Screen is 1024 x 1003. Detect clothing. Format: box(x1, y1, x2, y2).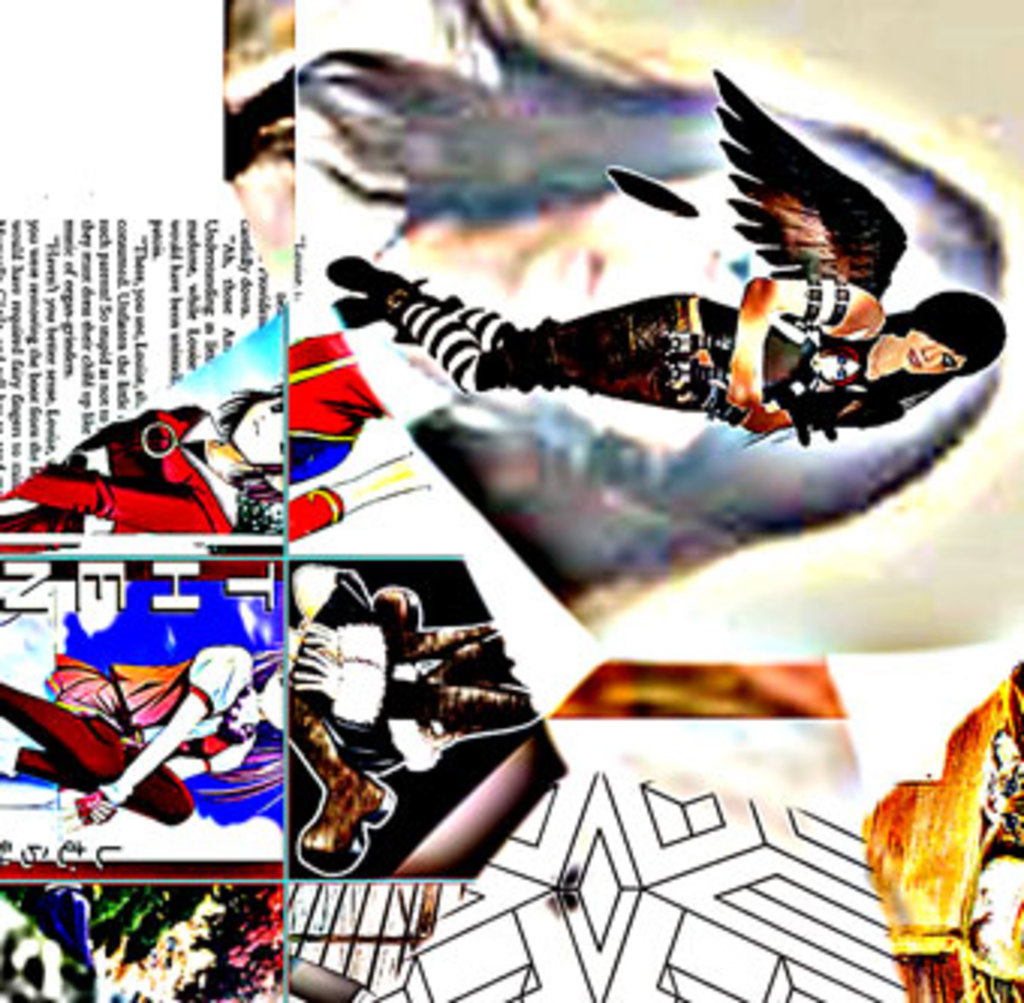
box(289, 569, 539, 783).
